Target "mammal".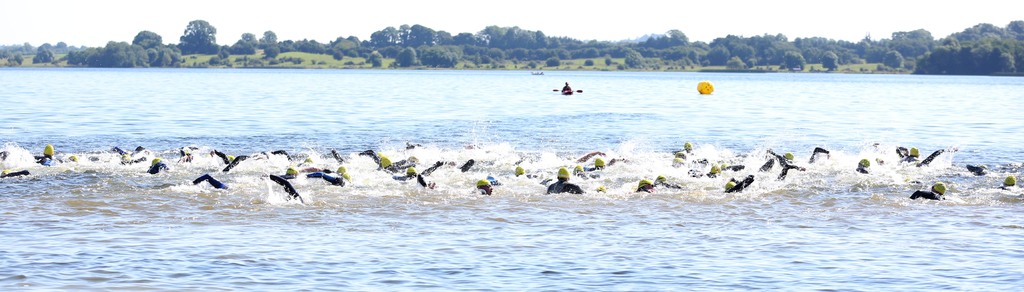
Target region: x1=570 y1=168 x2=591 y2=178.
